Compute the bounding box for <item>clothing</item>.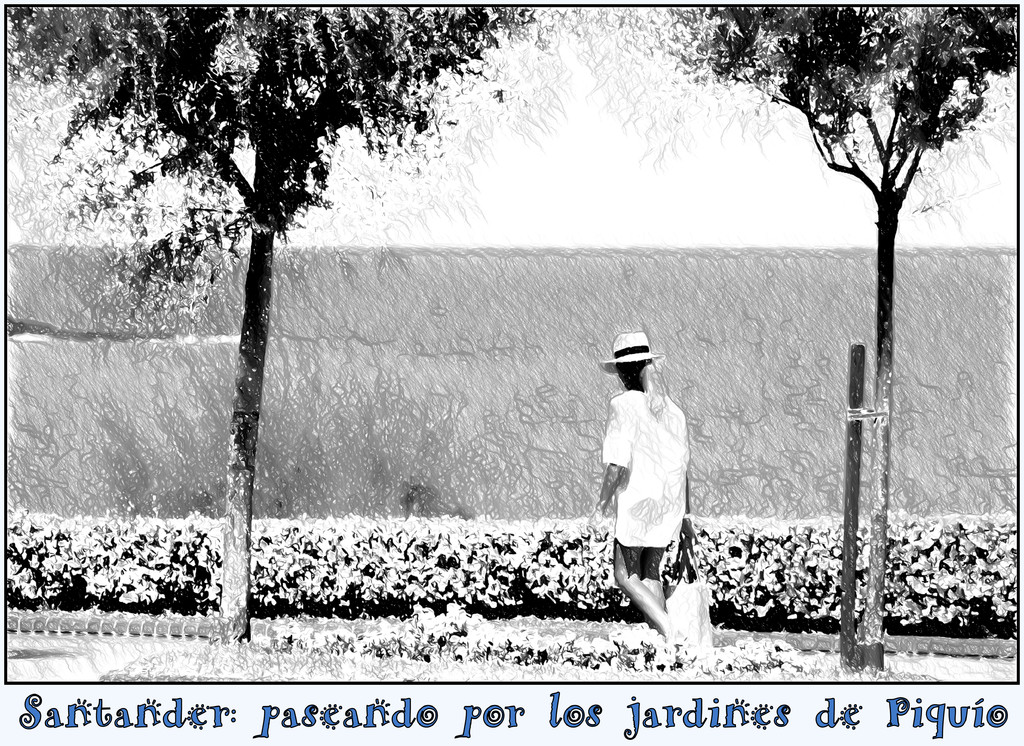
x1=604 y1=353 x2=708 y2=608.
